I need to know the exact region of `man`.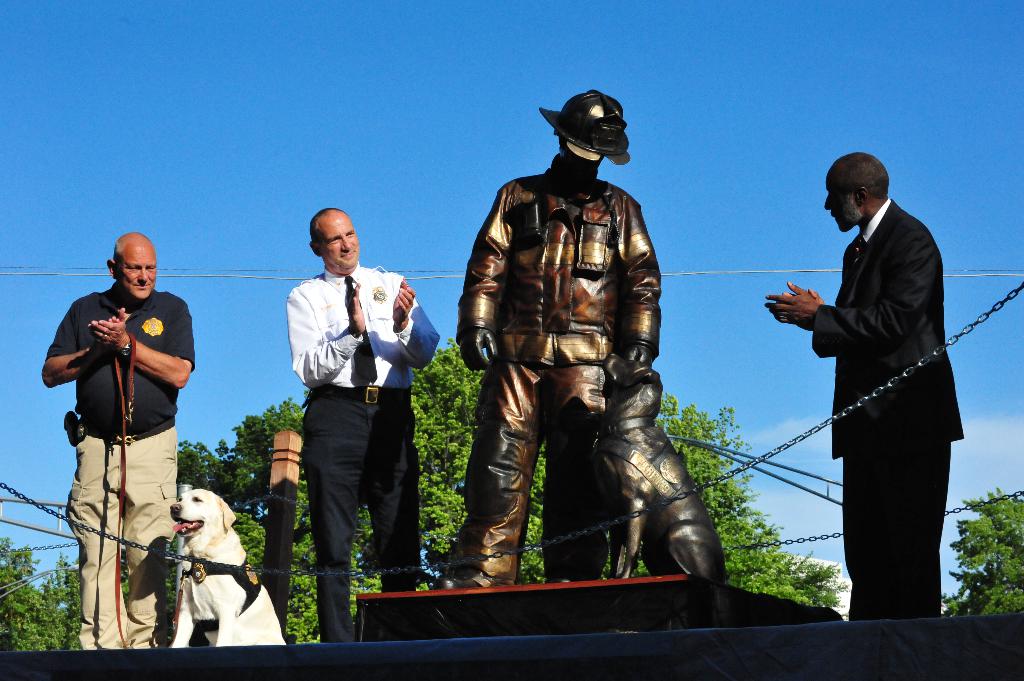
Region: 287 207 442 647.
